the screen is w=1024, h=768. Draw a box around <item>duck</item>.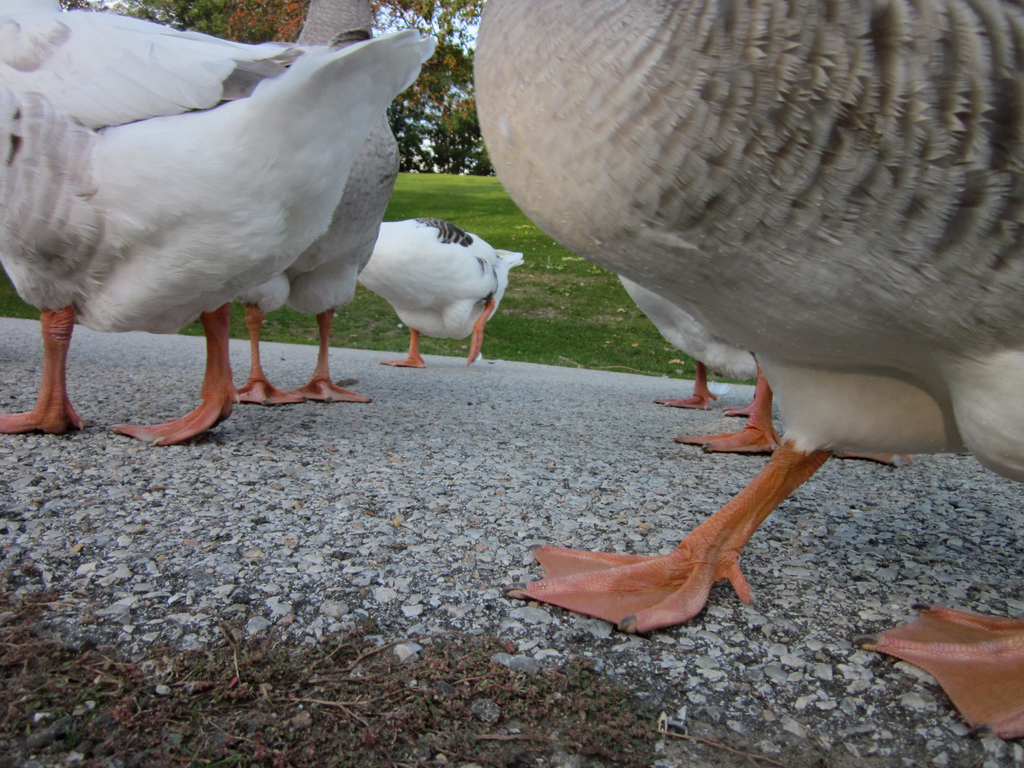
(360,216,523,371).
